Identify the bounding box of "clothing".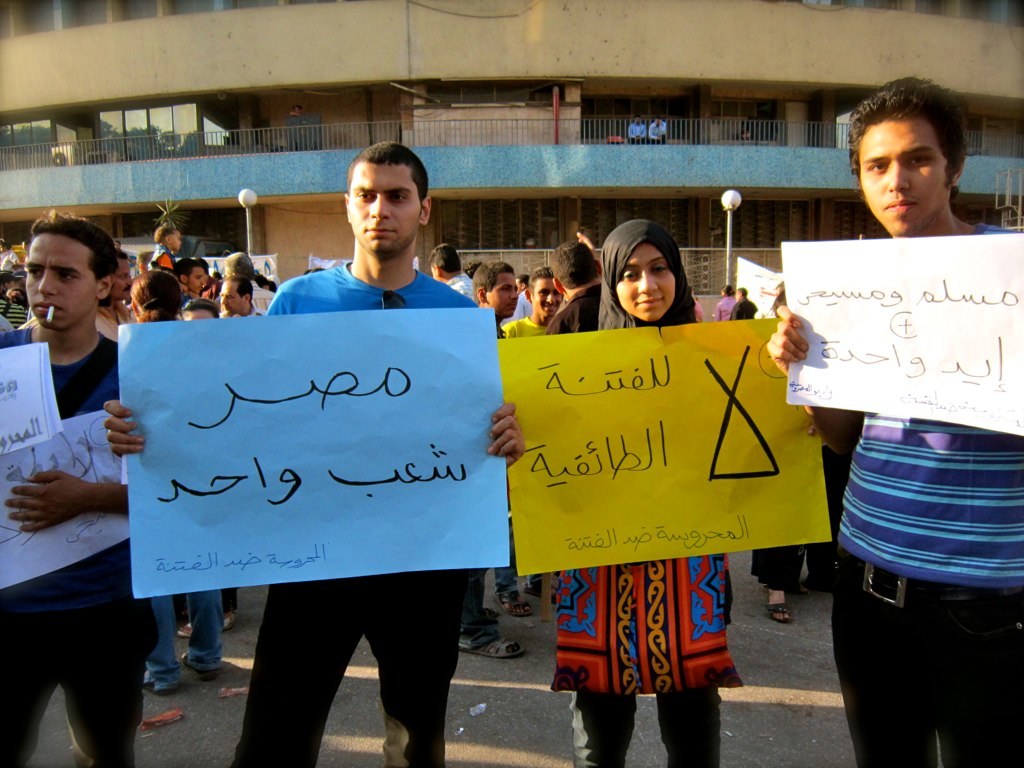
BBox(495, 310, 507, 339).
